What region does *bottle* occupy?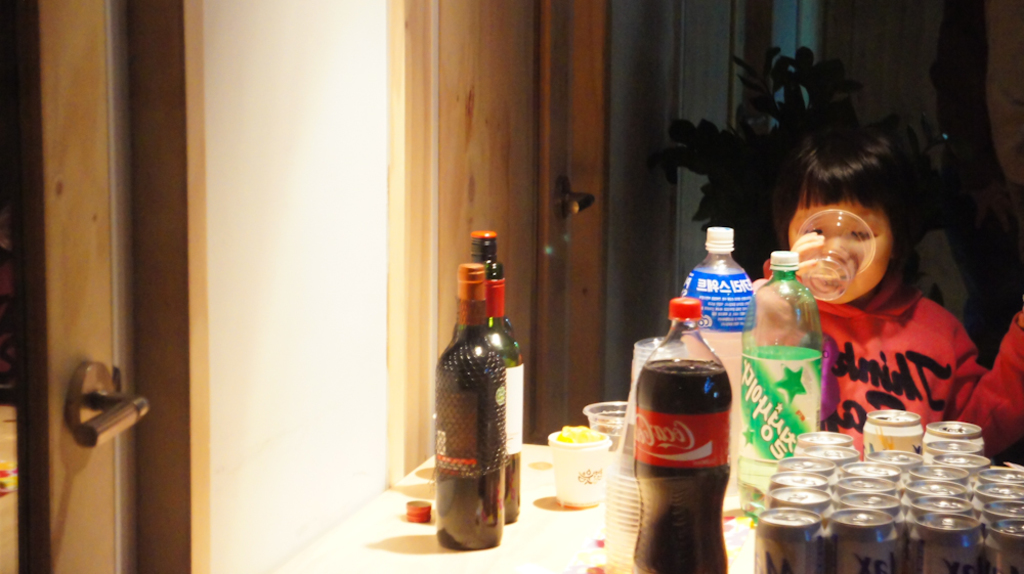
(left=475, top=232, right=500, bottom=261).
